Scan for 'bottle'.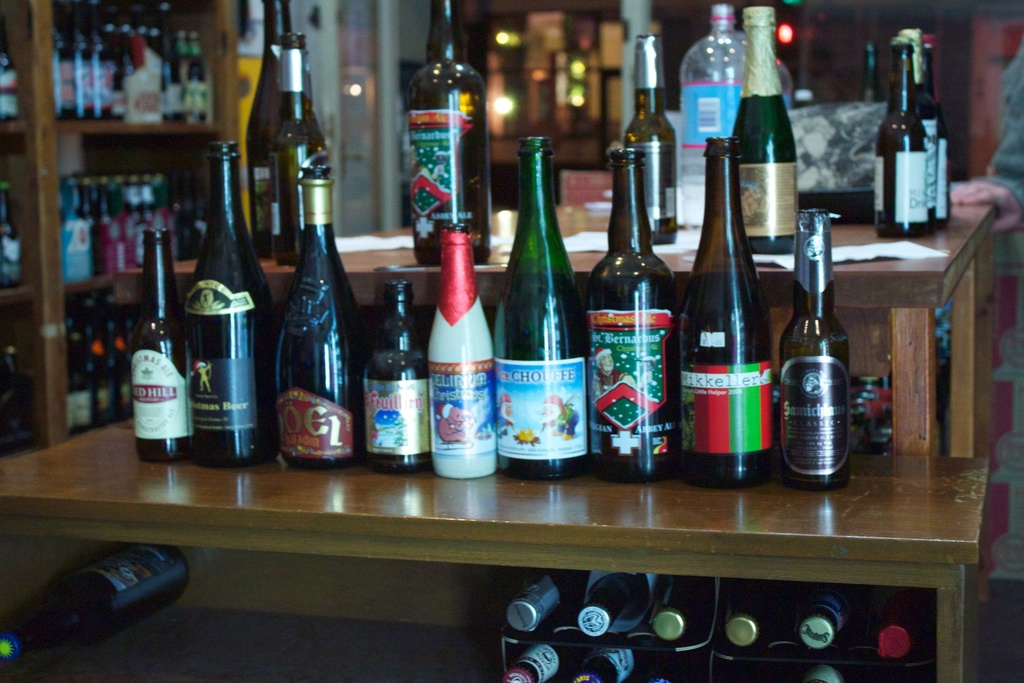
Scan result: bbox=[262, 26, 335, 277].
